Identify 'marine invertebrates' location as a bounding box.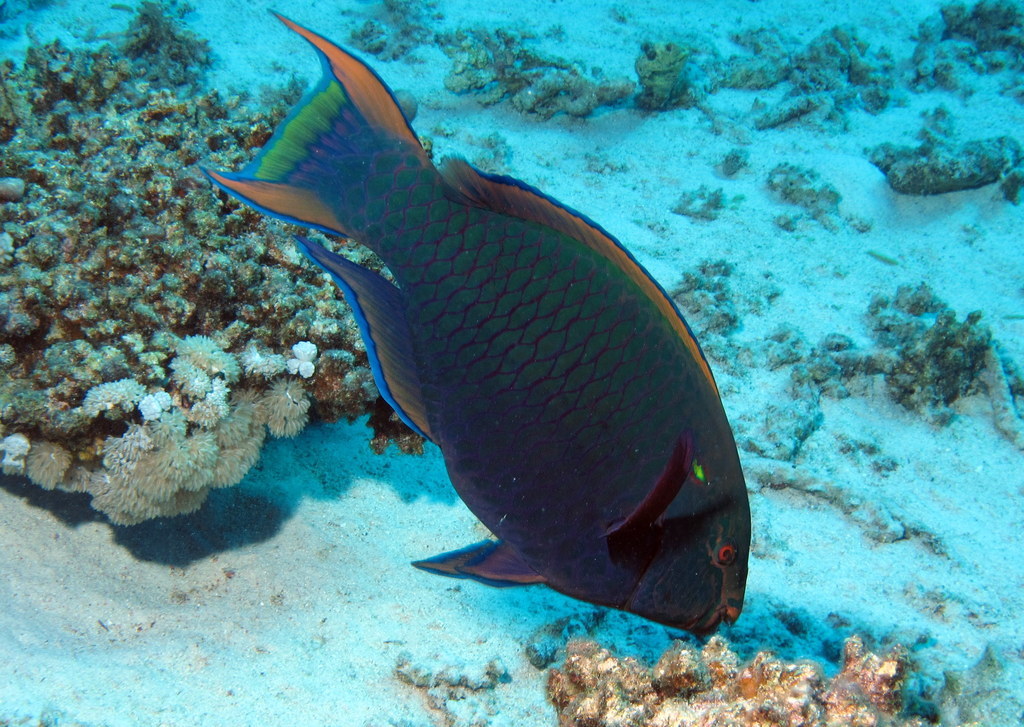
bbox(639, 34, 716, 118).
